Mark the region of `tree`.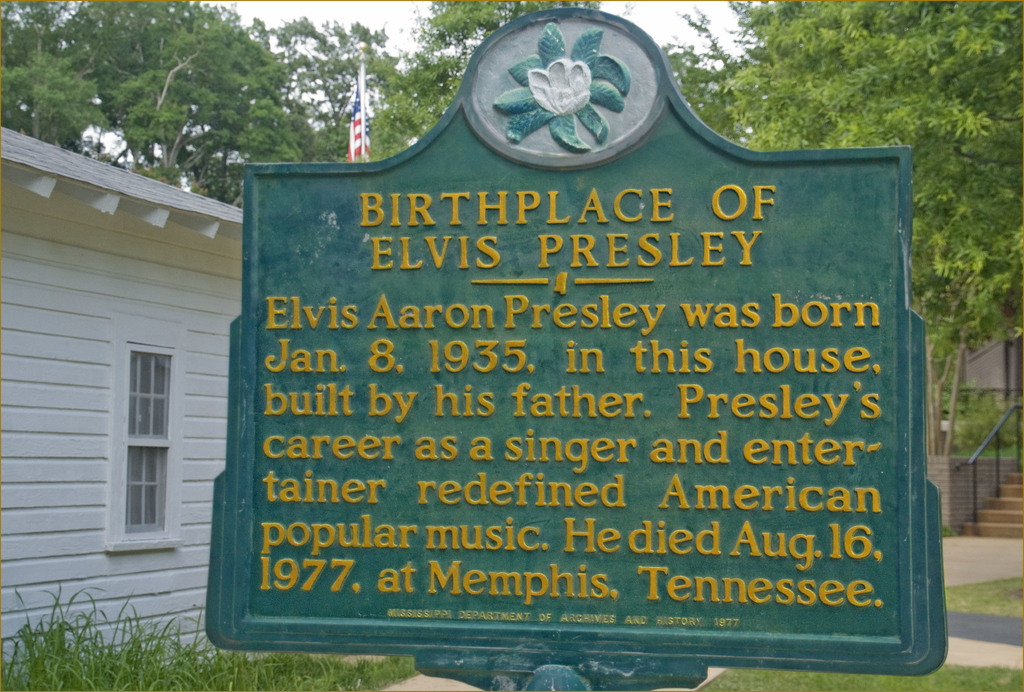
Region: l=360, t=0, r=605, b=157.
